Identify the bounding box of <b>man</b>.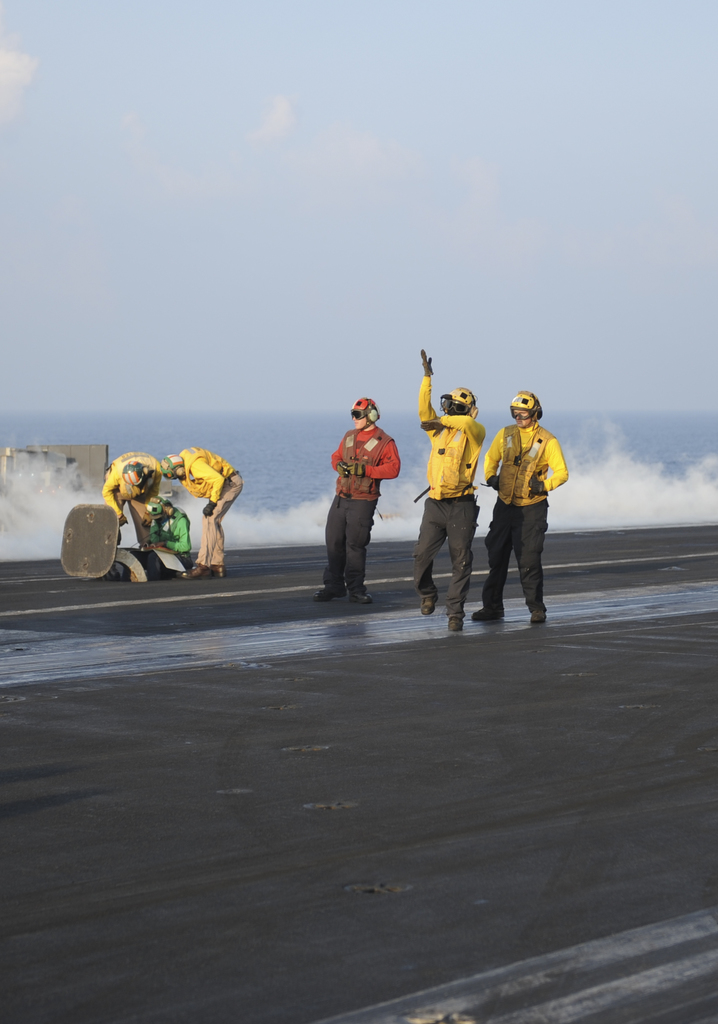
160,454,239,582.
